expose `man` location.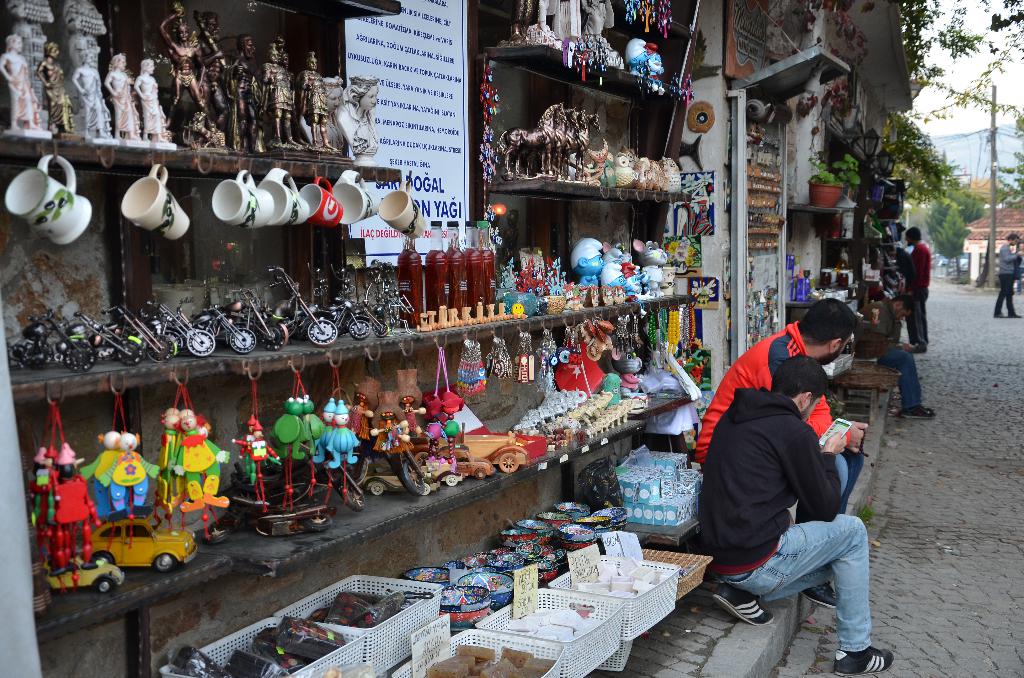
Exposed at box(69, 48, 110, 140).
